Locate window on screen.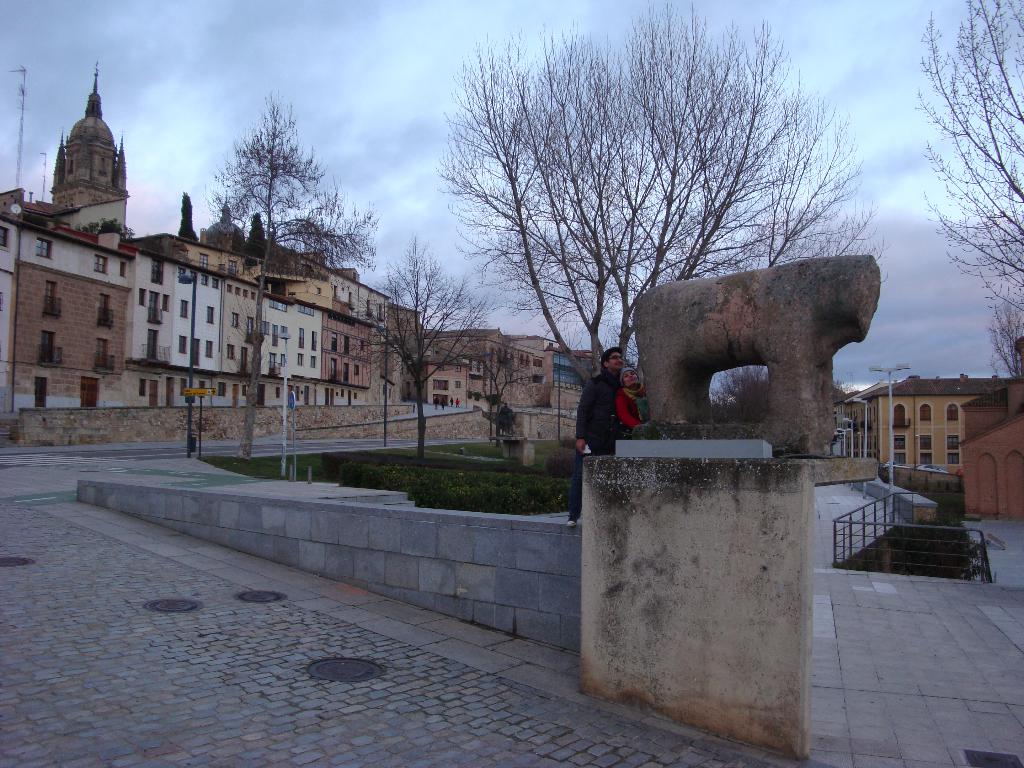
On screen at l=947, t=404, r=959, b=420.
